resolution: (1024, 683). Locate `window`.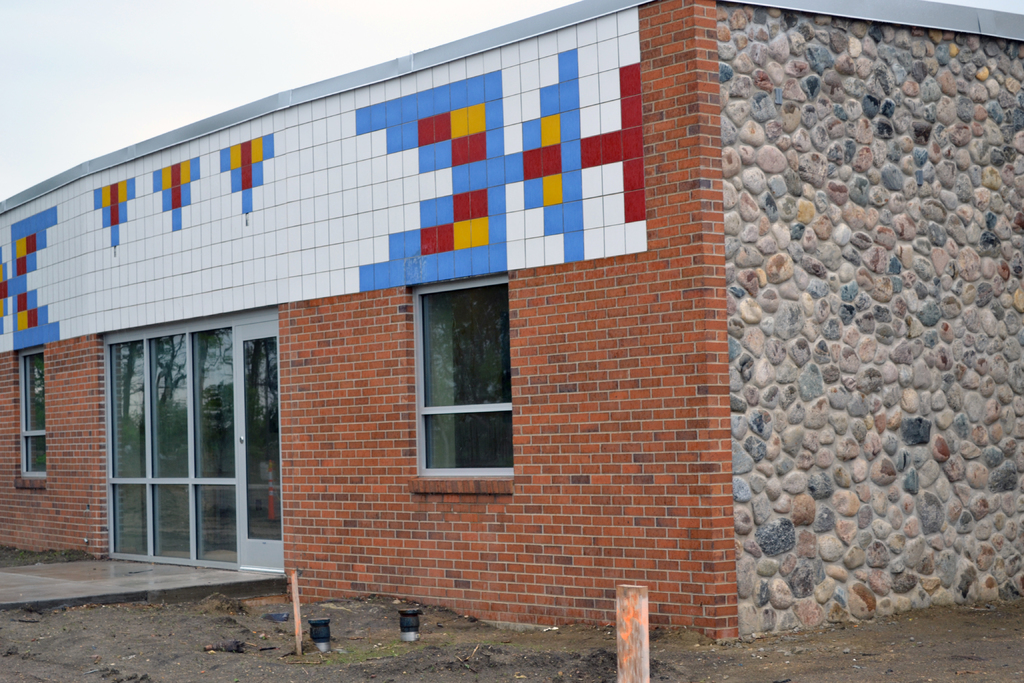
x1=20, y1=345, x2=49, y2=483.
